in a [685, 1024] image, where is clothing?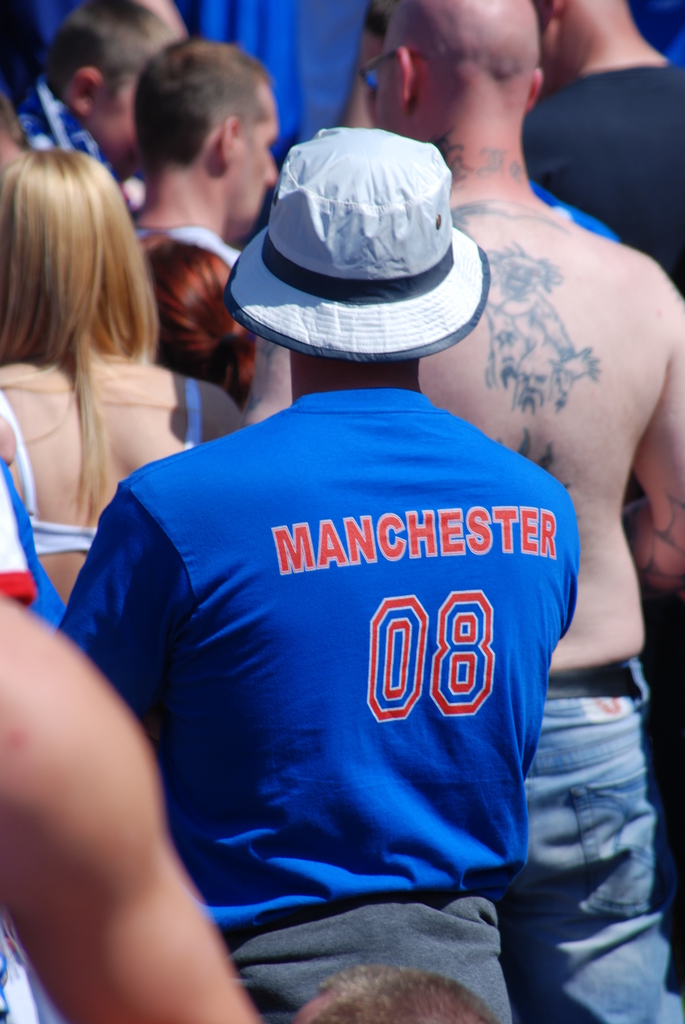
locate(0, 374, 199, 554).
